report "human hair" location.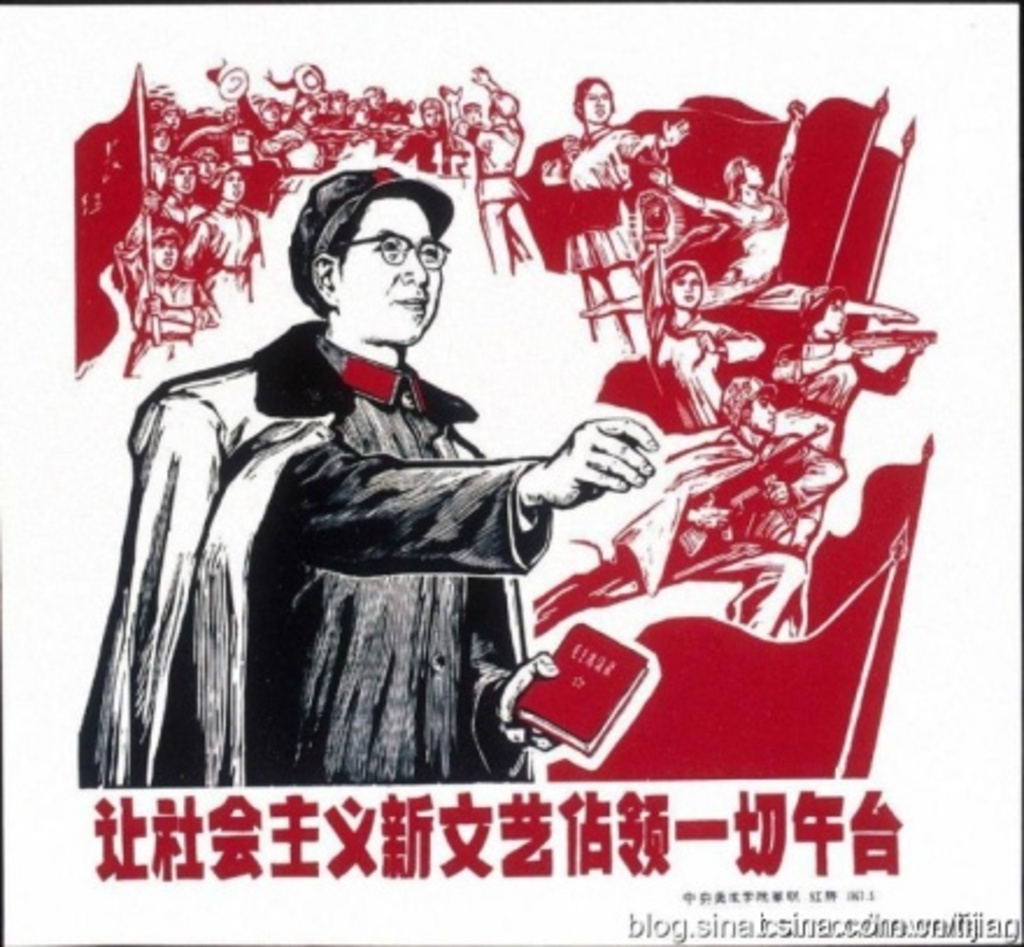
Report: <region>282, 198, 377, 314</region>.
